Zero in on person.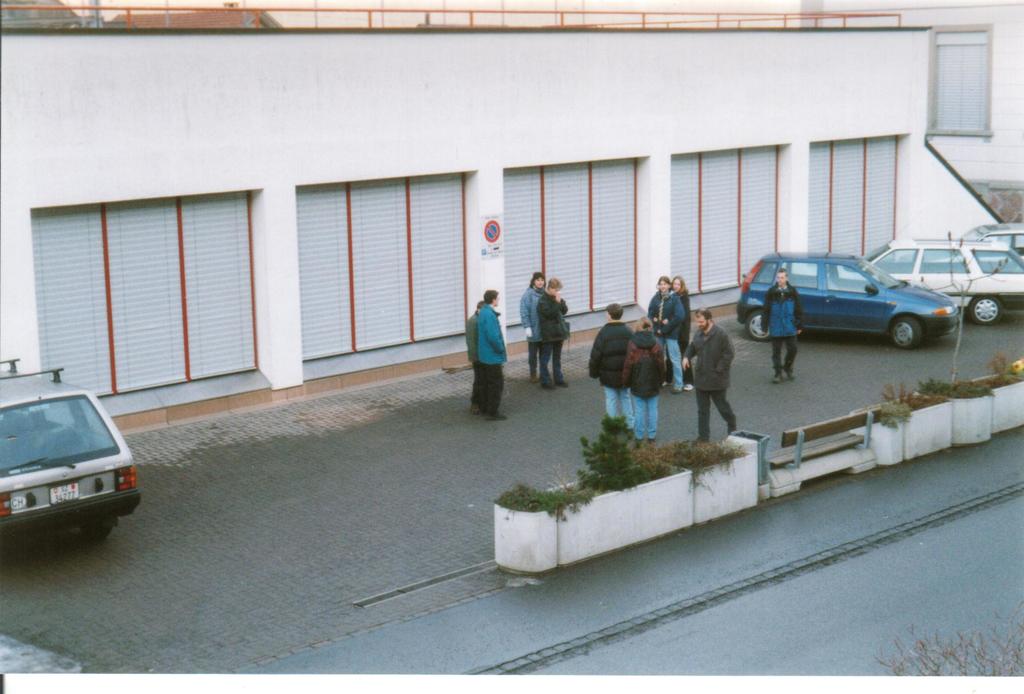
Zeroed in: 532, 271, 572, 392.
